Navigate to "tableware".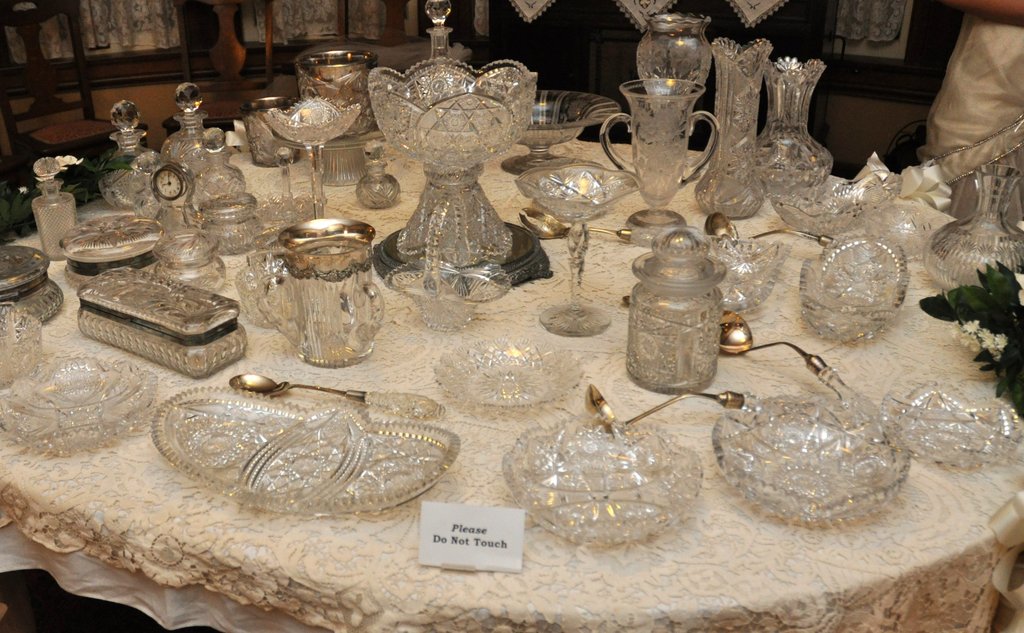
Navigation target: (636,13,714,114).
